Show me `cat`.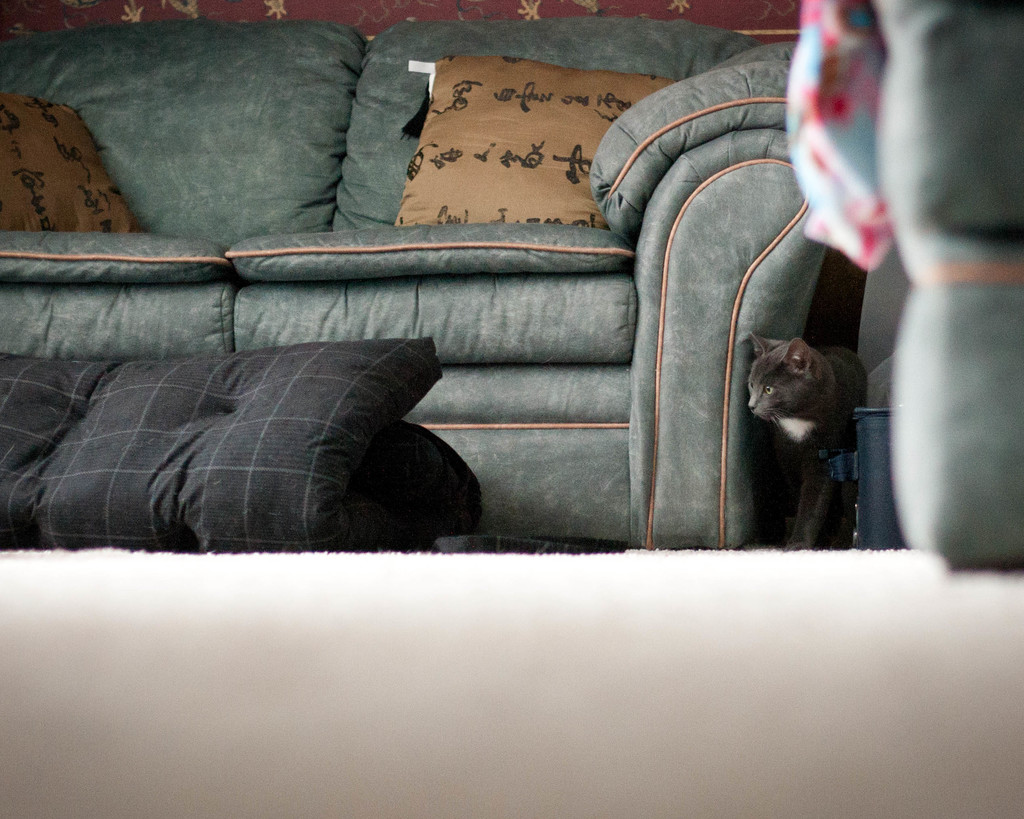
`cat` is here: pyautogui.locateOnScreen(745, 336, 869, 551).
